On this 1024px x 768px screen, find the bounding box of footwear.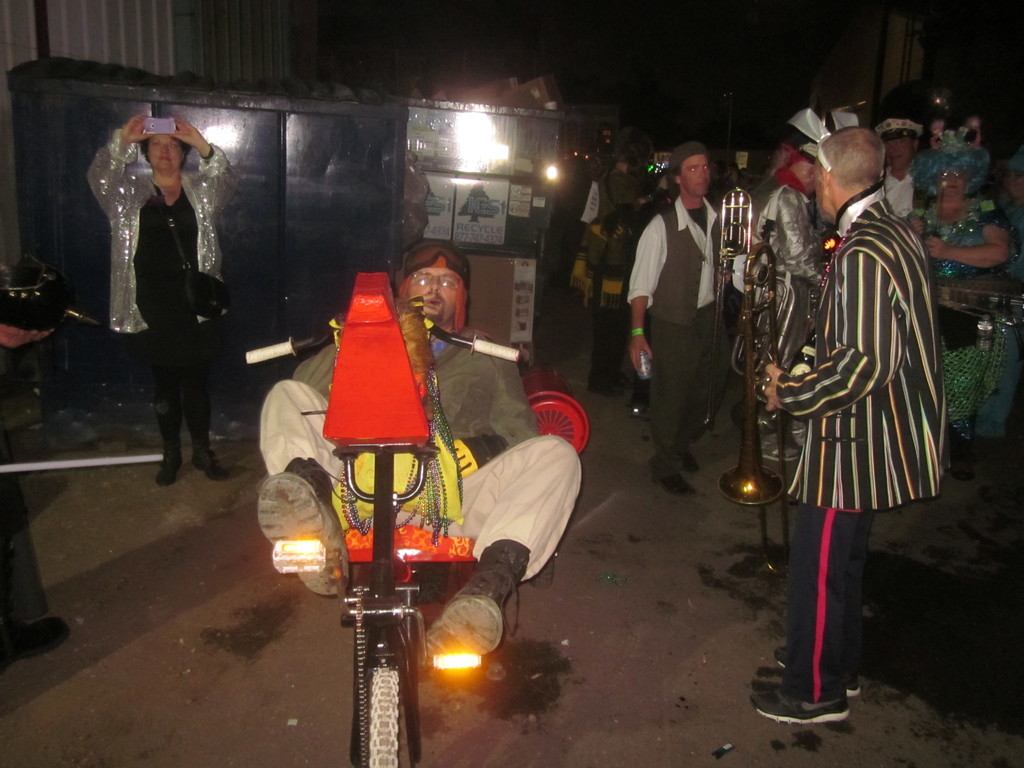
Bounding box: BBox(424, 543, 532, 657).
